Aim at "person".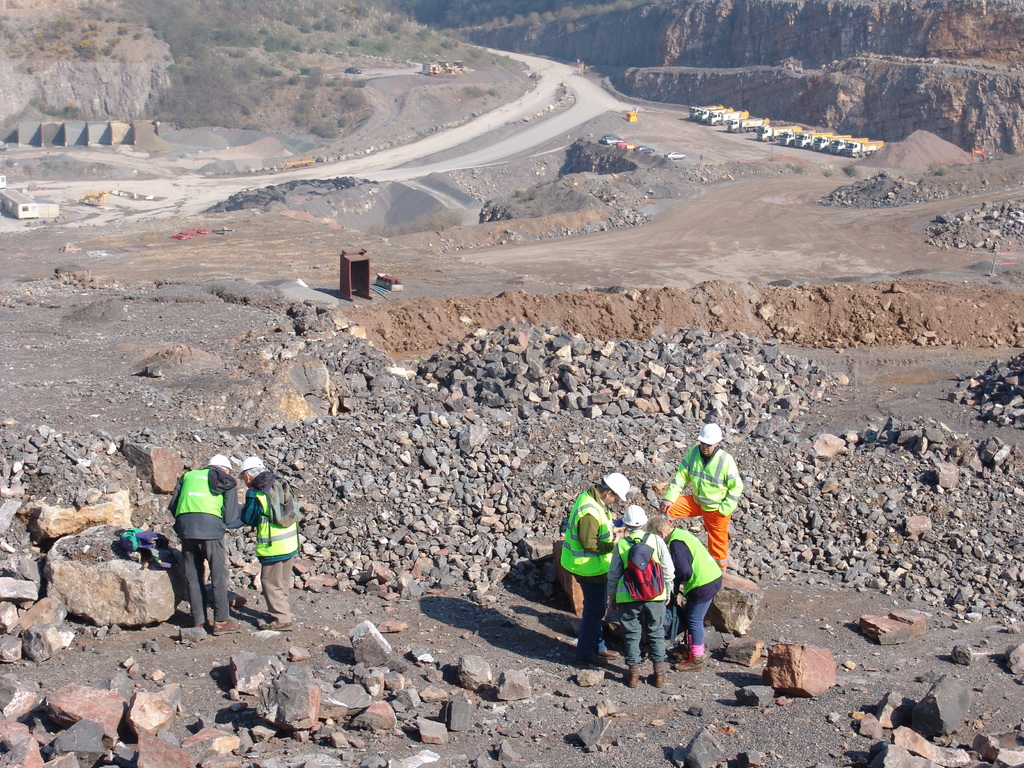
Aimed at left=169, top=452, right=244, bottom=637.
